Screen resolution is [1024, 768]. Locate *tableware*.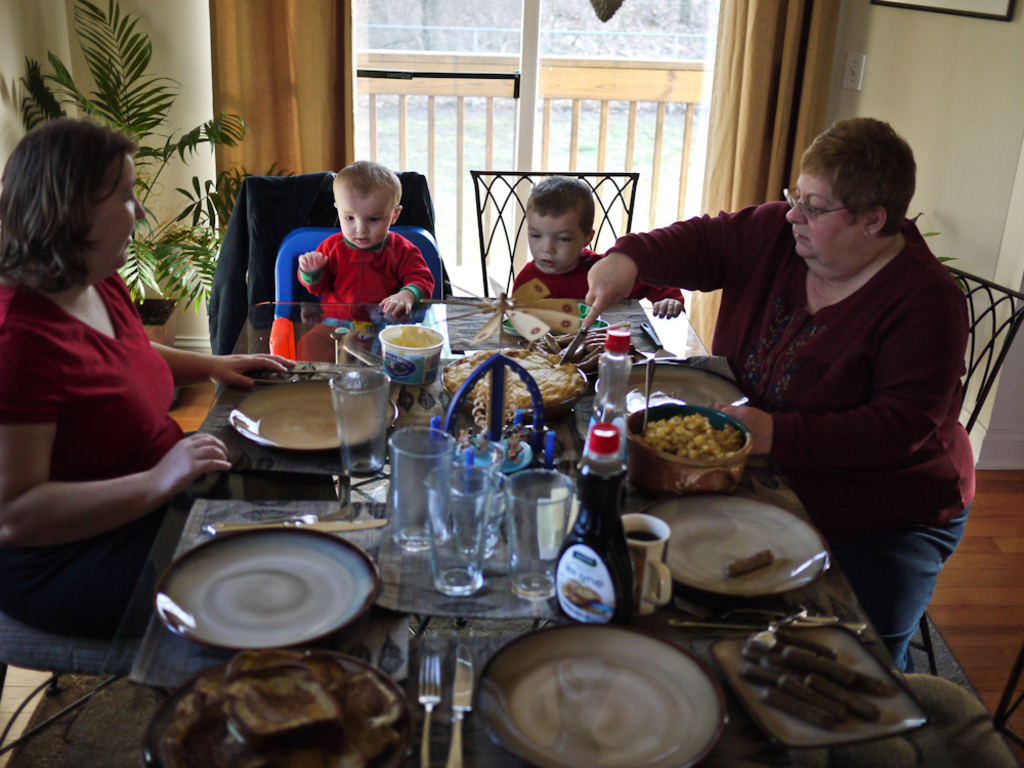
[649,486,829,595].
